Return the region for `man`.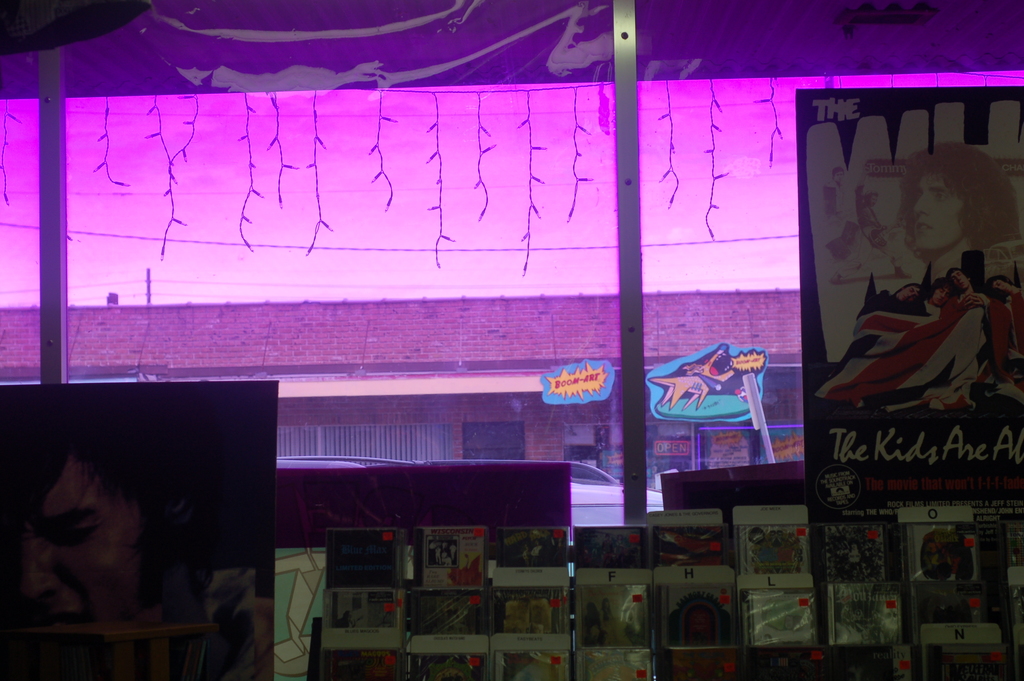
x1=899 y1=135 x2=1022 y2=281.
